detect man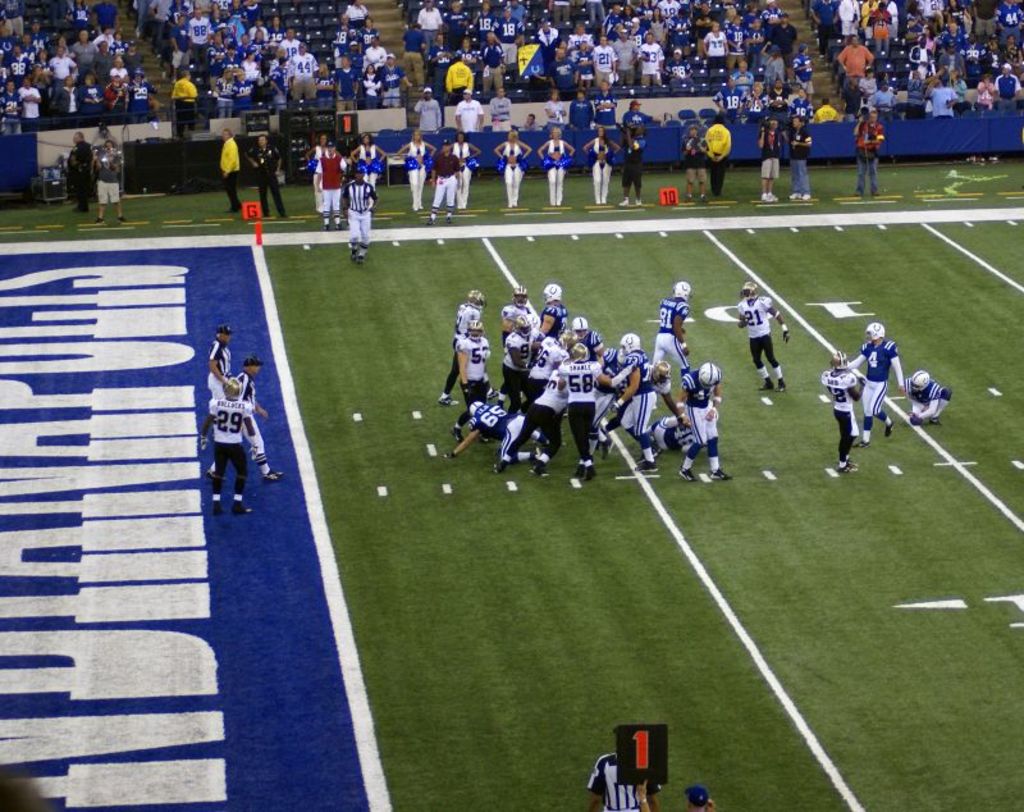
29:18:49:51
